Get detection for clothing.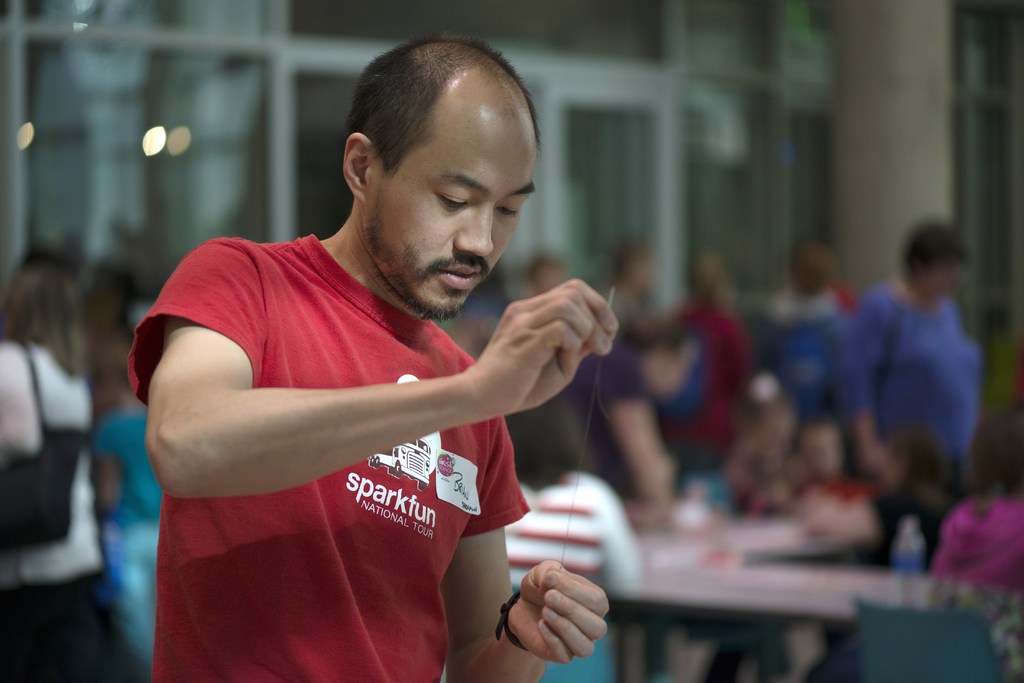
Detection: [left=748, top=281, right=835, bottom=463].
